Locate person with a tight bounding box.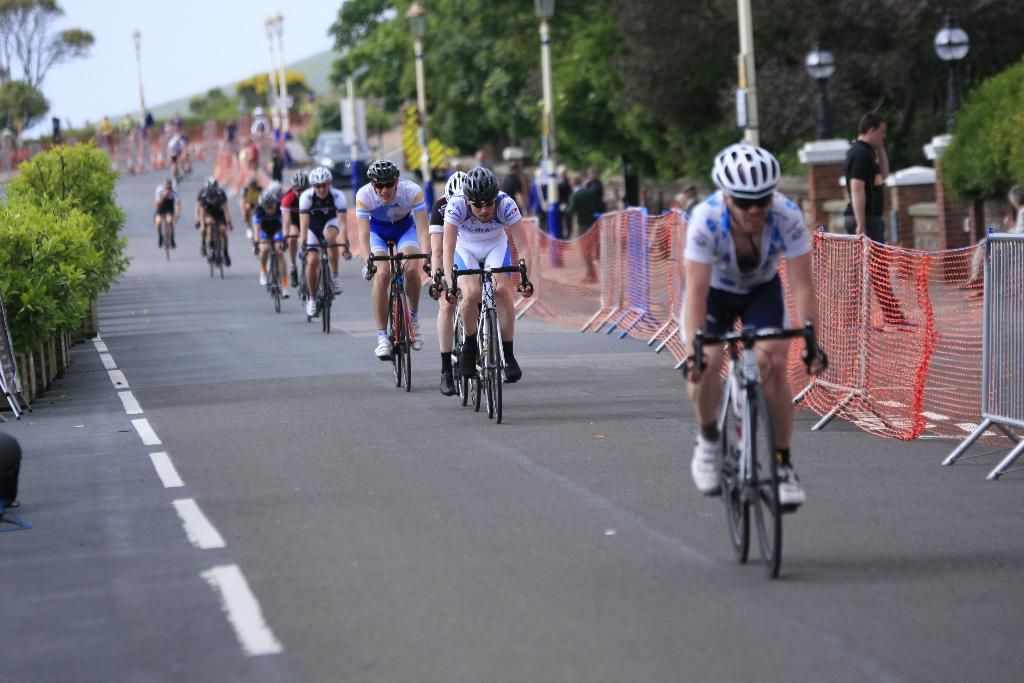
l=574, t=164, r=599, b=224.
